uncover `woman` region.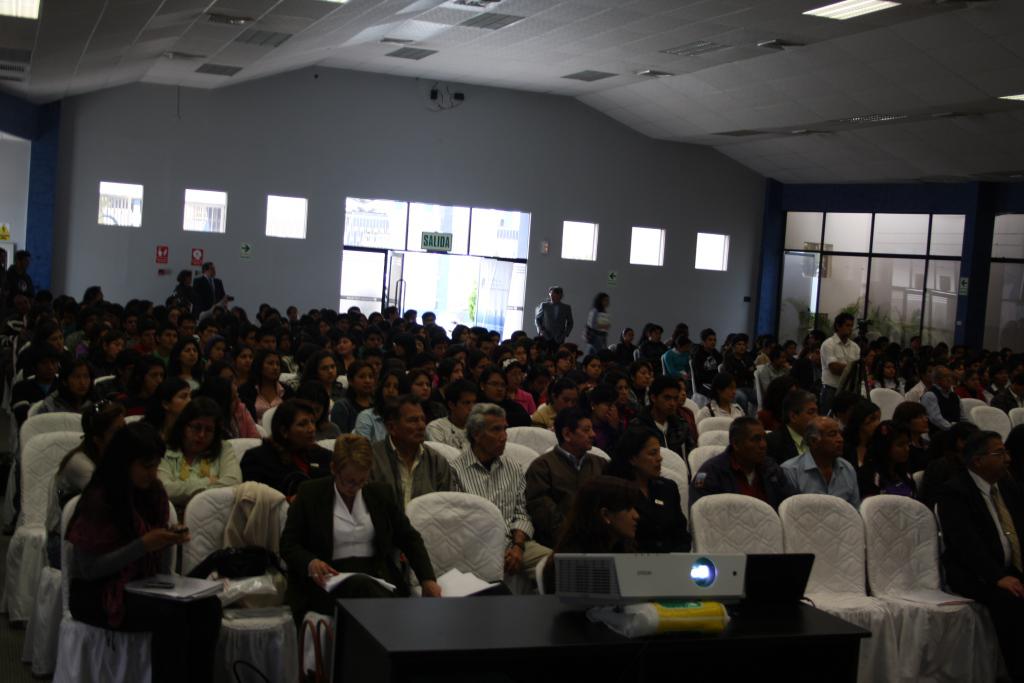
Uncovered: rect(226, 343, 252, 389).
